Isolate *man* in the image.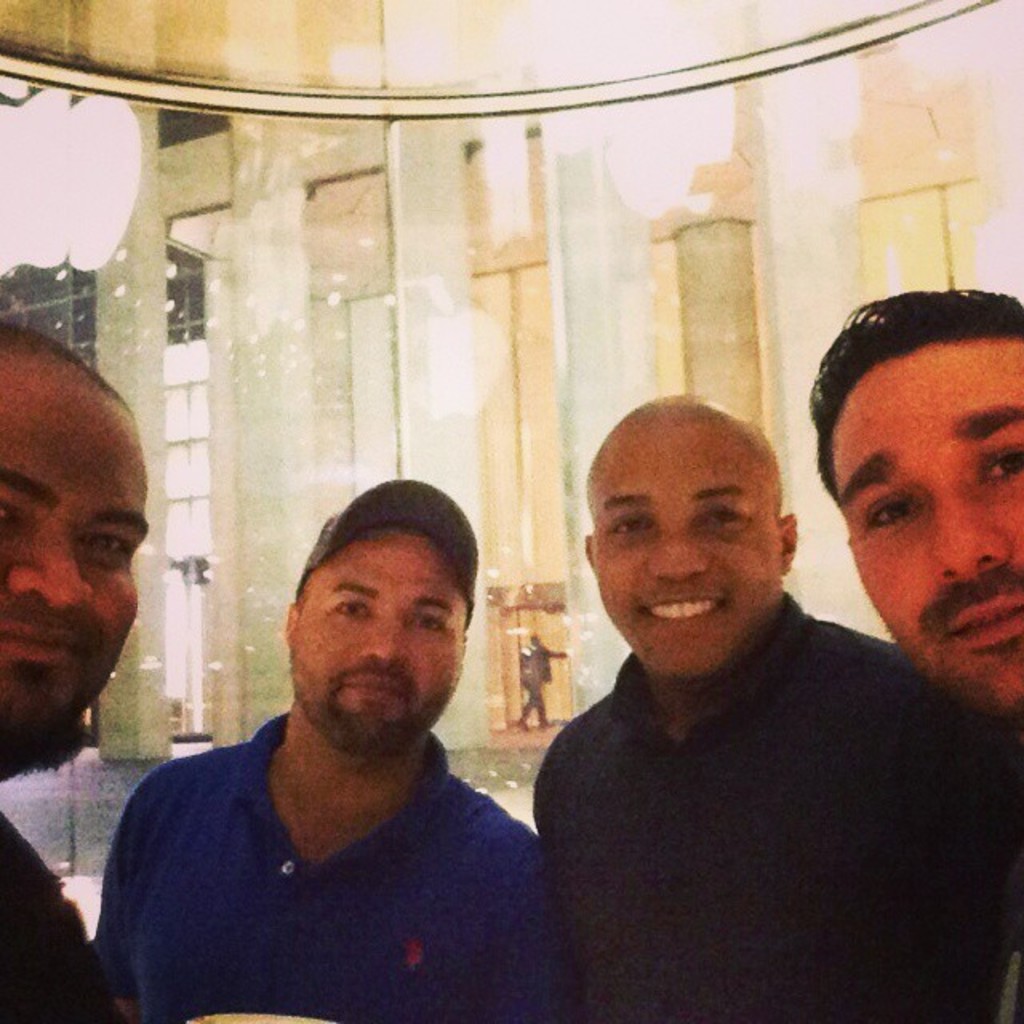
Isolated region: <box>814,277,1022,1022</box>.
